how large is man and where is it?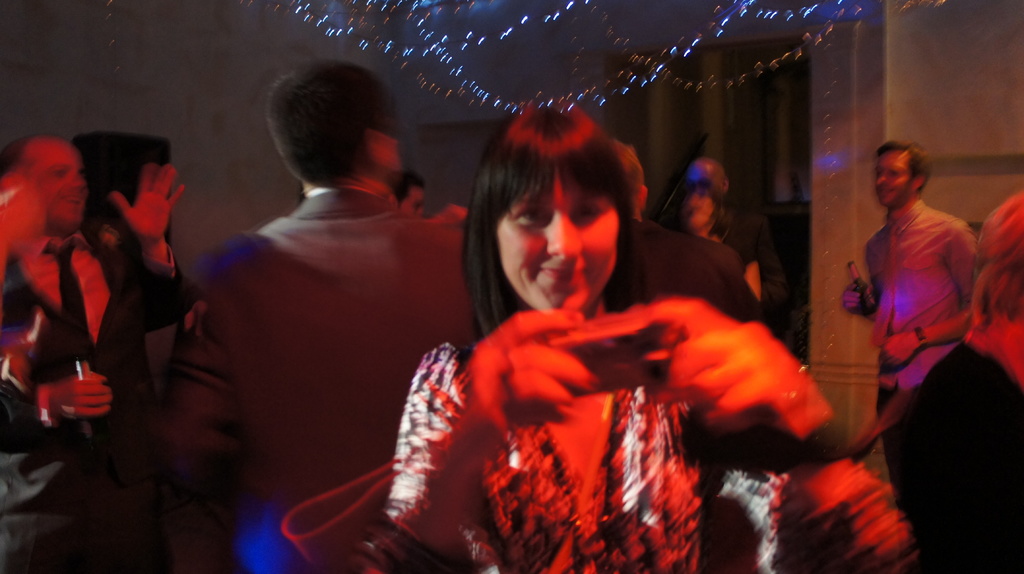
Bounding box: locate(147, 61, 489, 570).
